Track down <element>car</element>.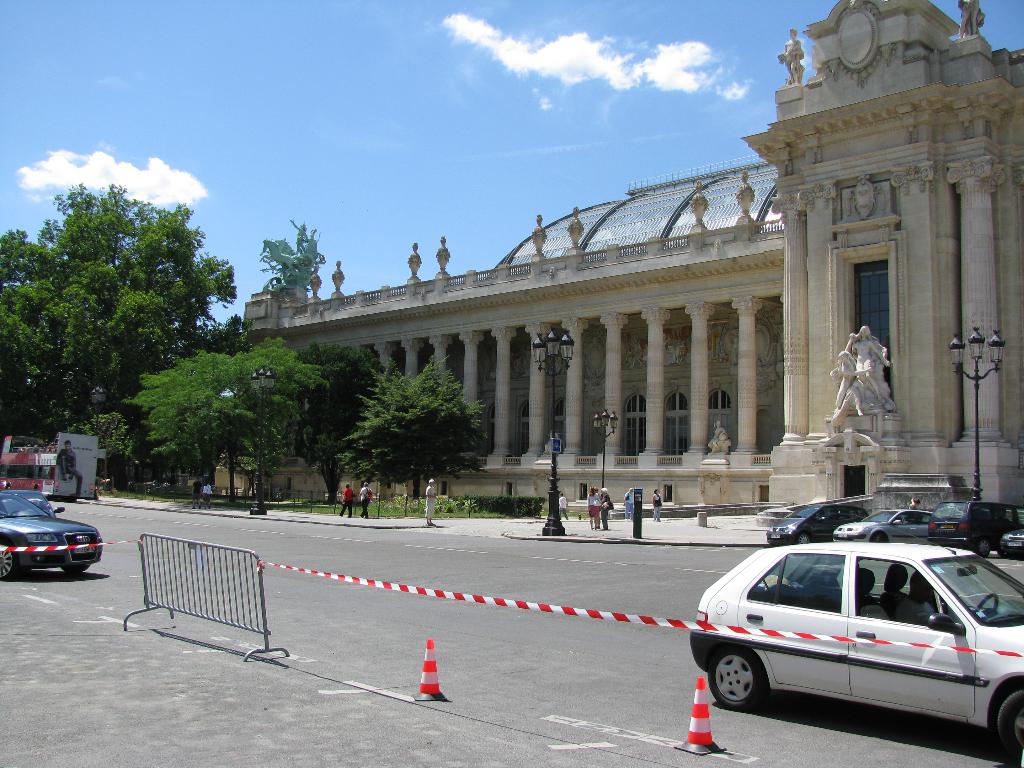
Tracked to bbox=[1, 508, 96, 586].
